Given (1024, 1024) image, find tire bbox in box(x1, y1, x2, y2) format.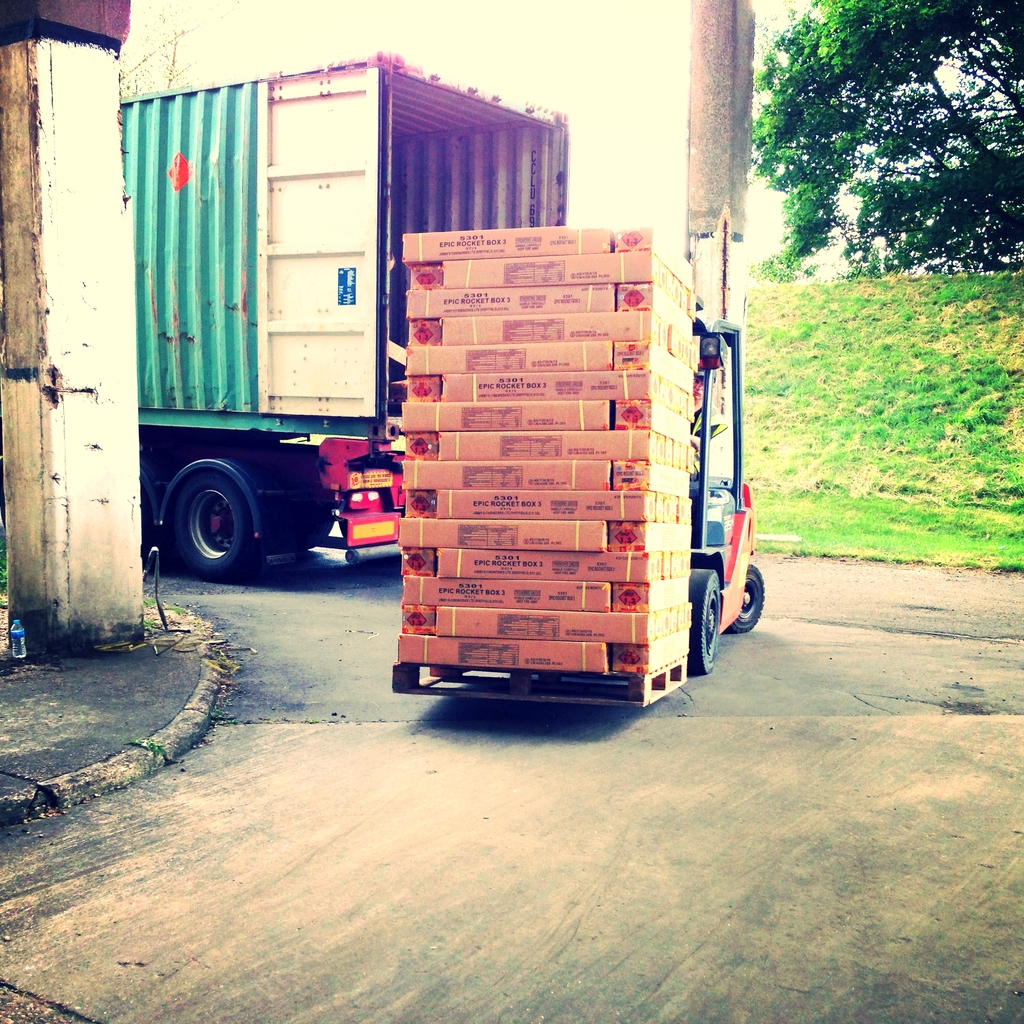
box(687, 573, 720, 674).
